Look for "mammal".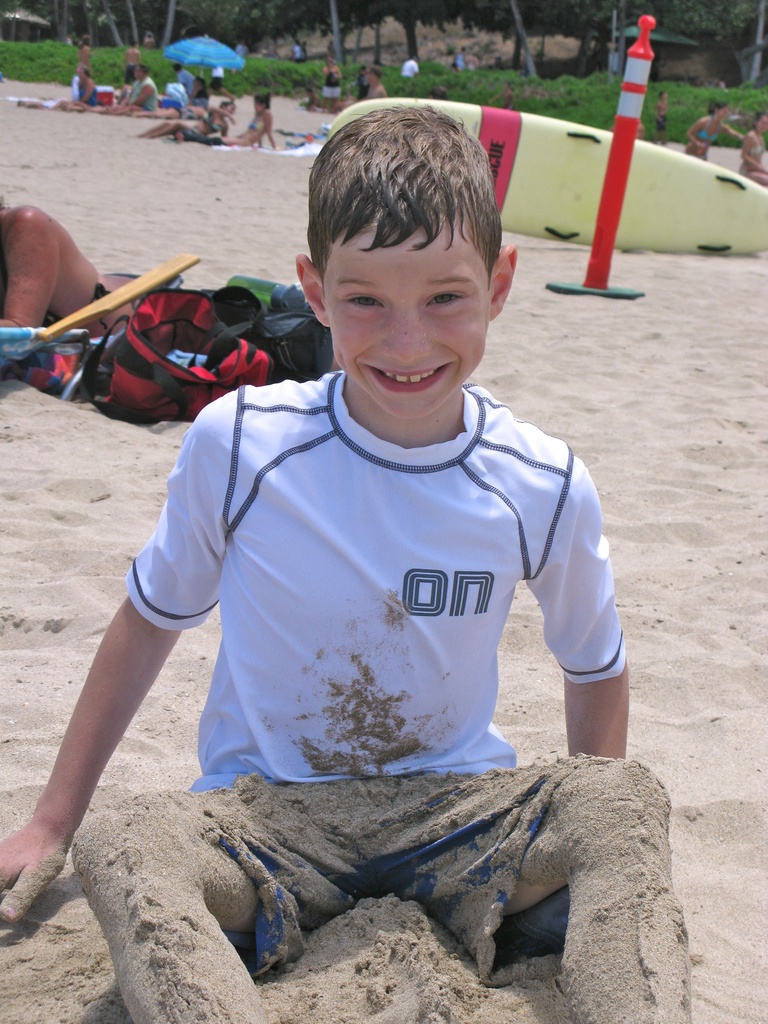
Found: (76,62,97,104).
